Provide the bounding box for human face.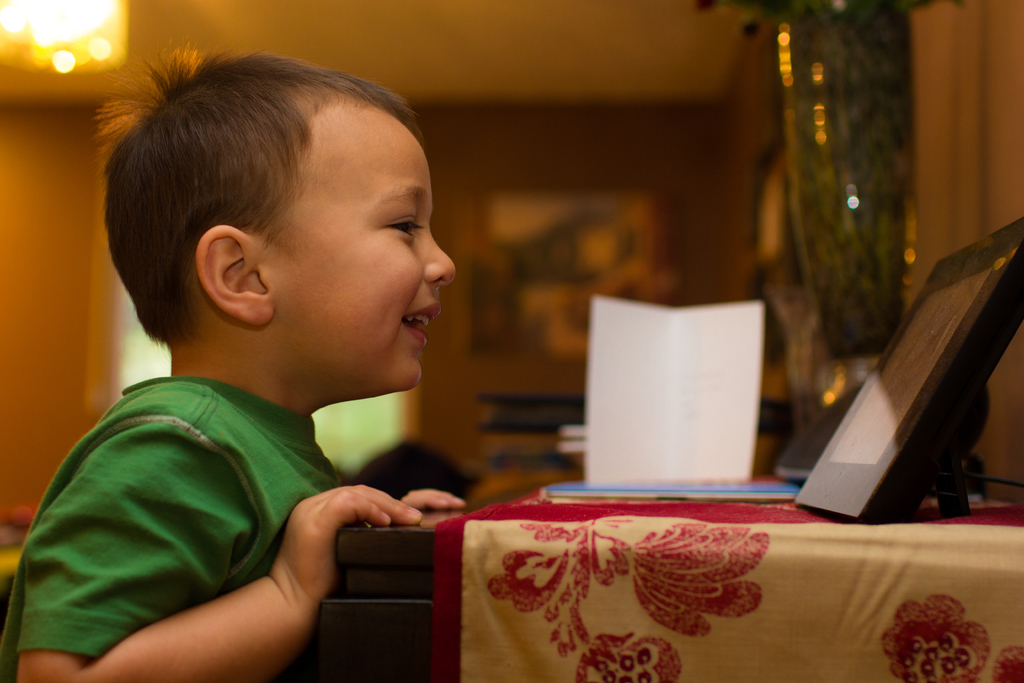
region(273, 101, 456, 404).
